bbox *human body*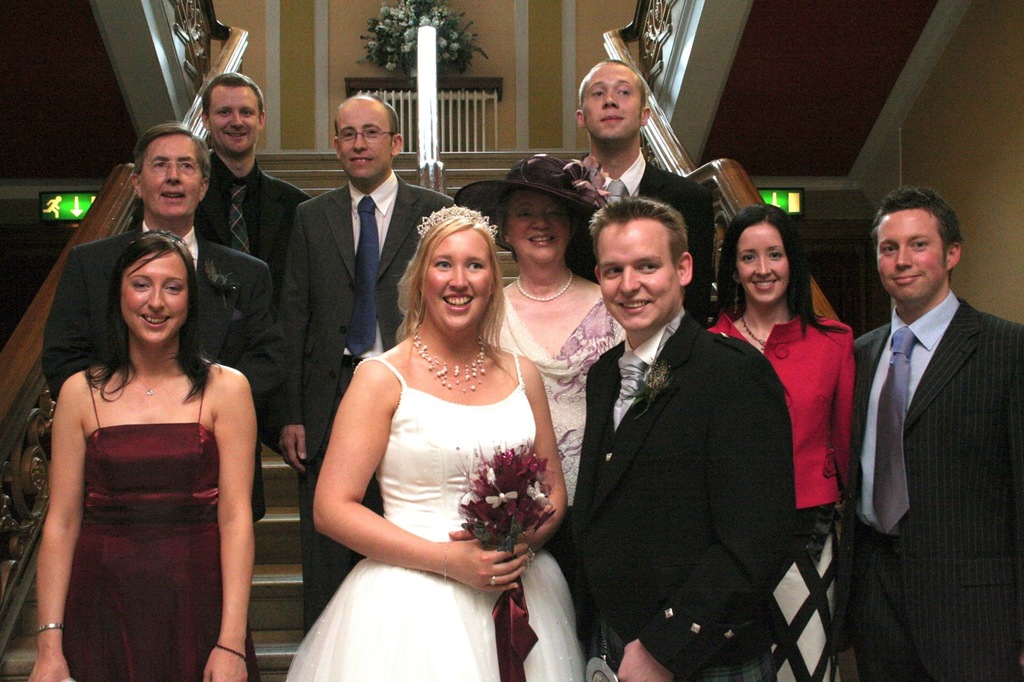
496, 134, 614, 528
